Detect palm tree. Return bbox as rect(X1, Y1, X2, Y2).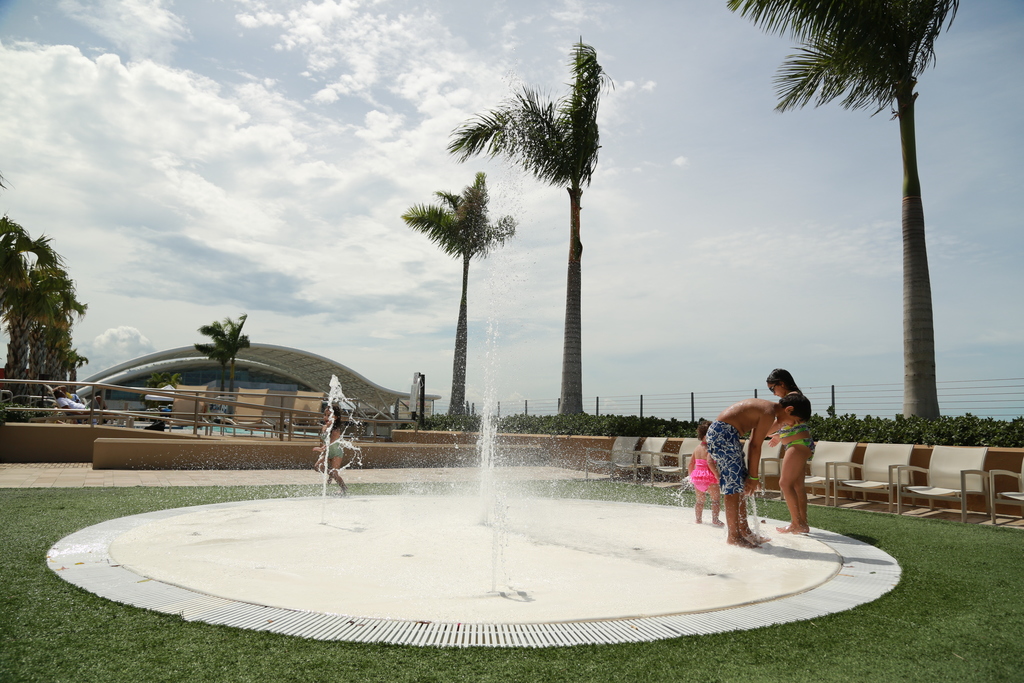
rect(198, 317, 248, 432).
